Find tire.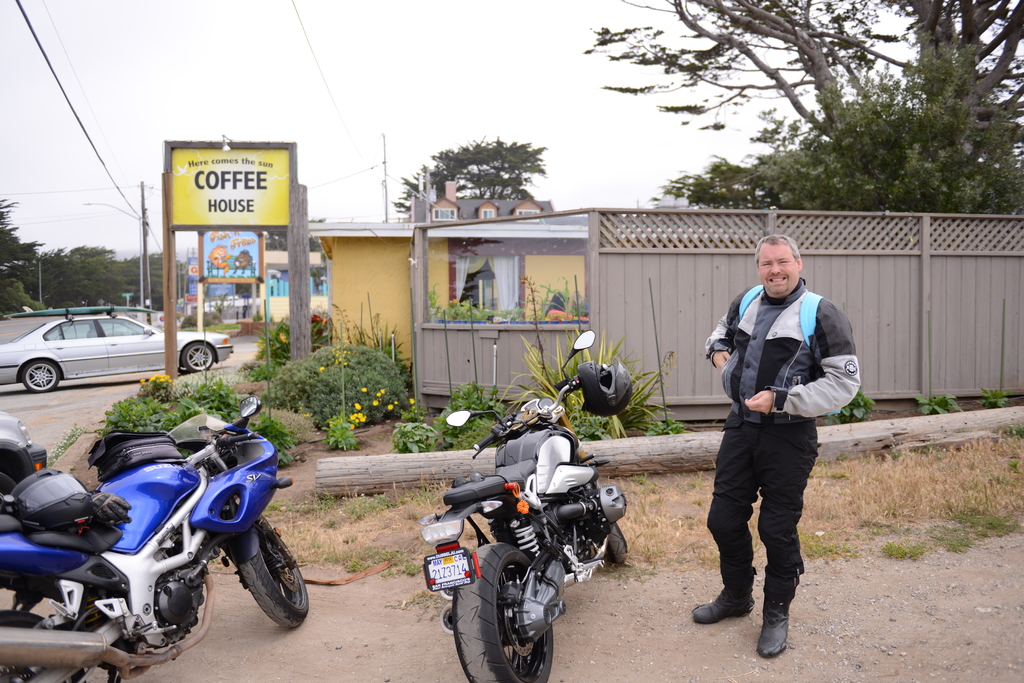
(left=176, top=342, right=213, bottom=373).
